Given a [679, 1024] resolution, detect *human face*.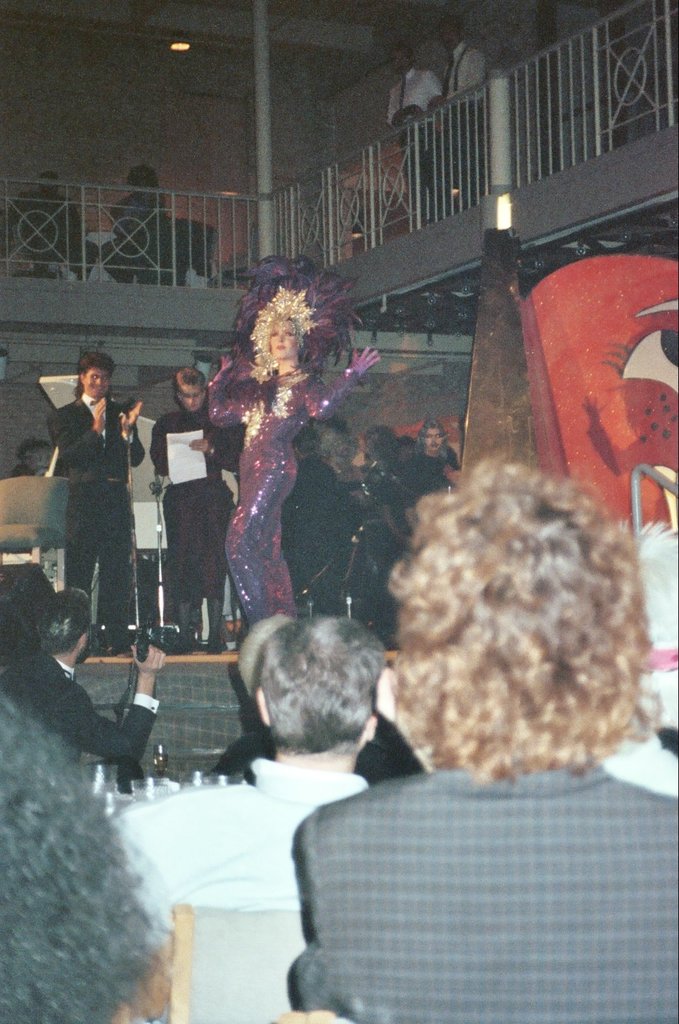
locate(182, 383, 208, 415).
